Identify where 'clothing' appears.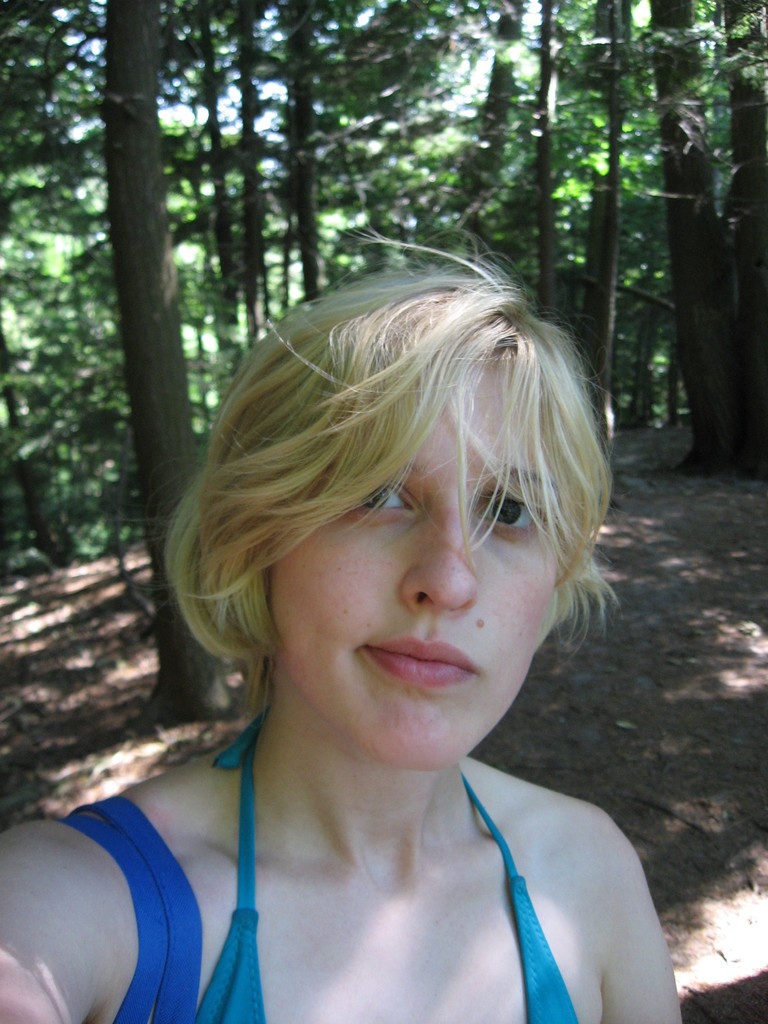
Appears at 85,708,680,1015.
